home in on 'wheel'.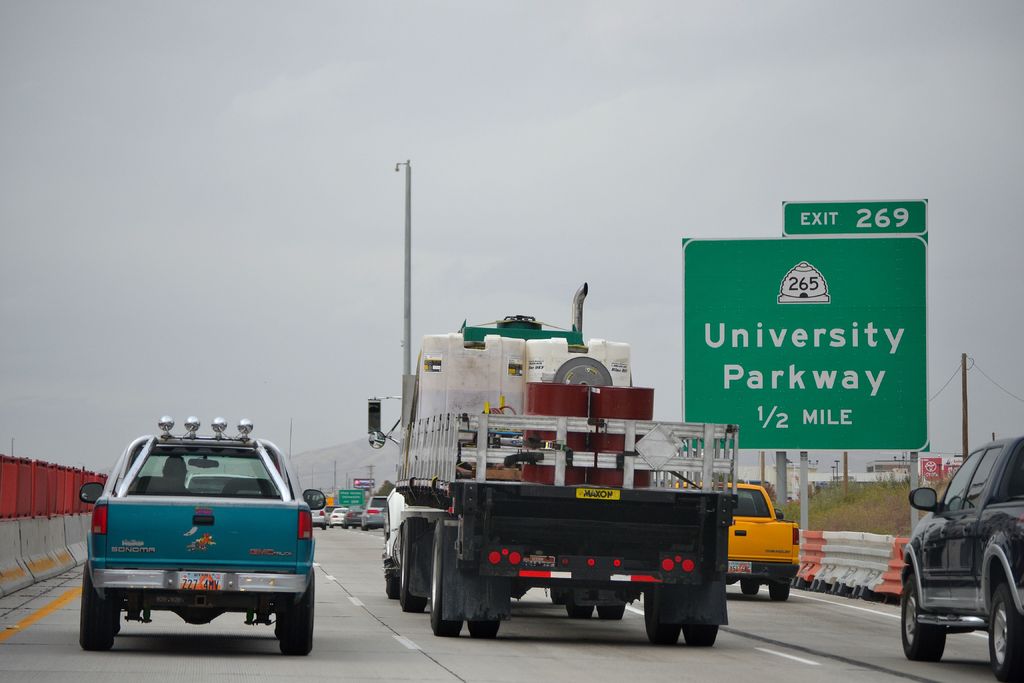
Homed in at (553, 587, 567, 613).
